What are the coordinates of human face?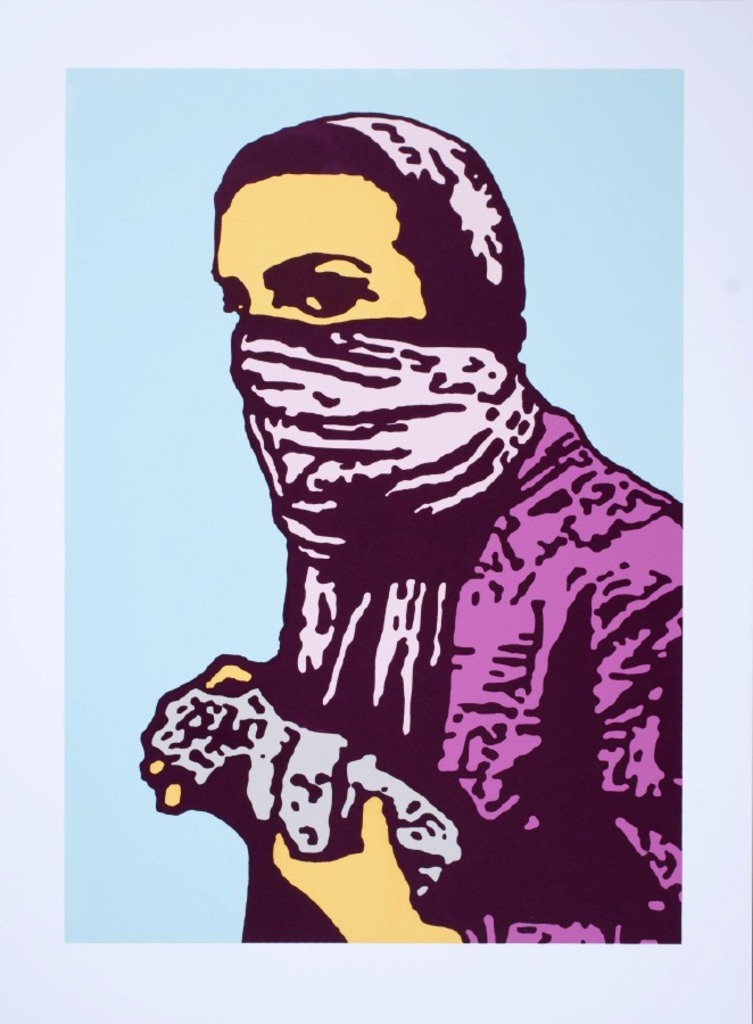
(222,170,425,308).
